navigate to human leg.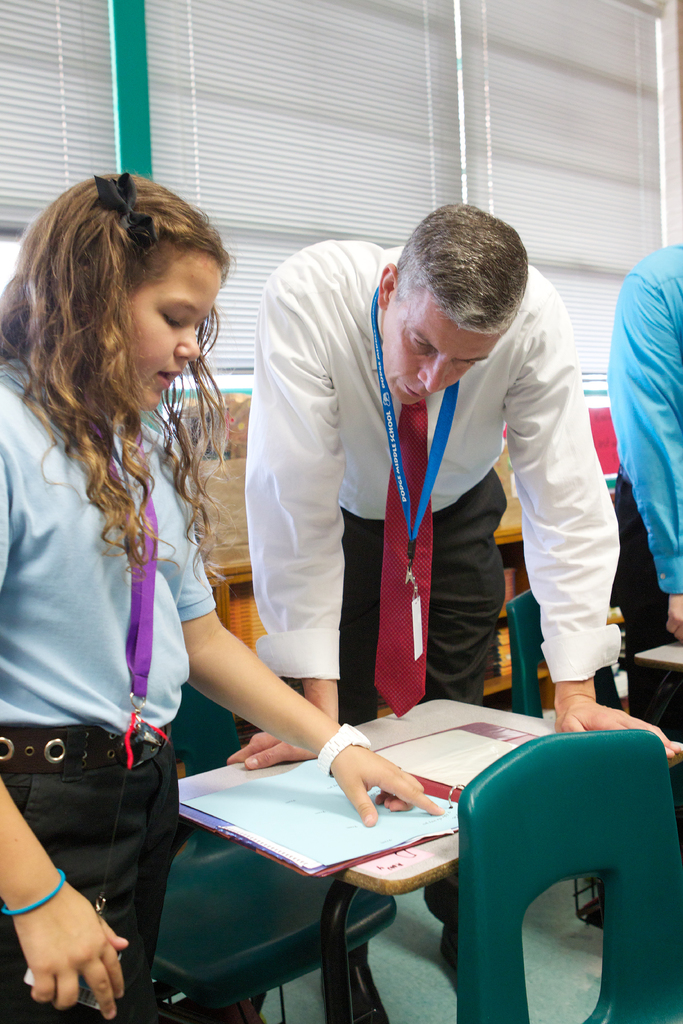
Navigation target: [left=135, top=721, right=180, bottom=1019].
